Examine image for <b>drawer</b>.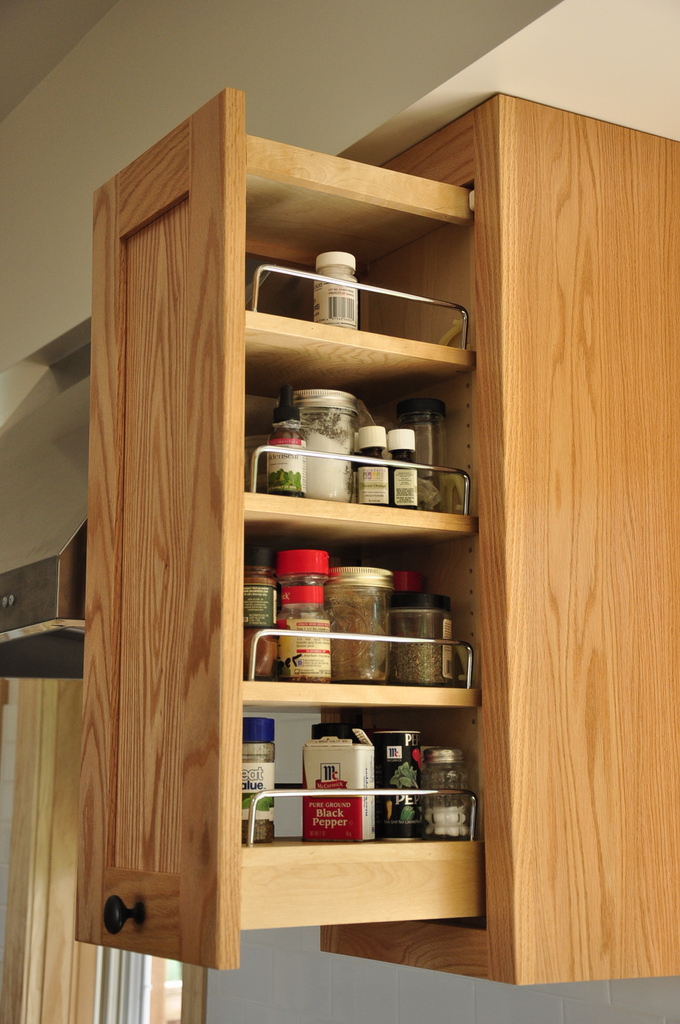
Examination result: detection(85, 182, 537, 995).
